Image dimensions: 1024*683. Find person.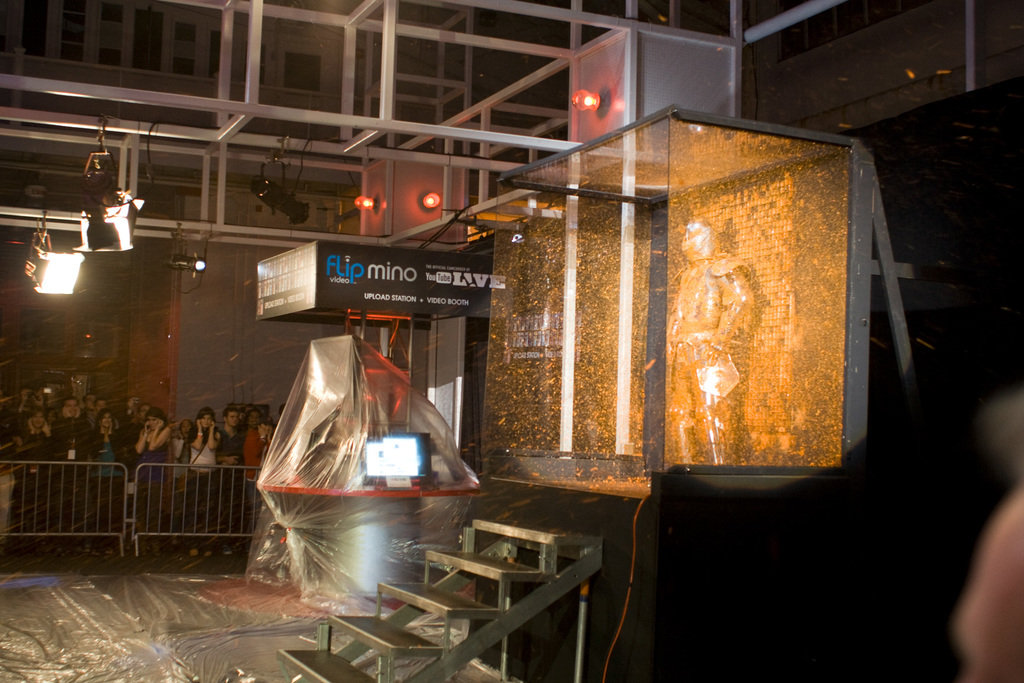
left=0, top=379, right=280, bottom=547.
